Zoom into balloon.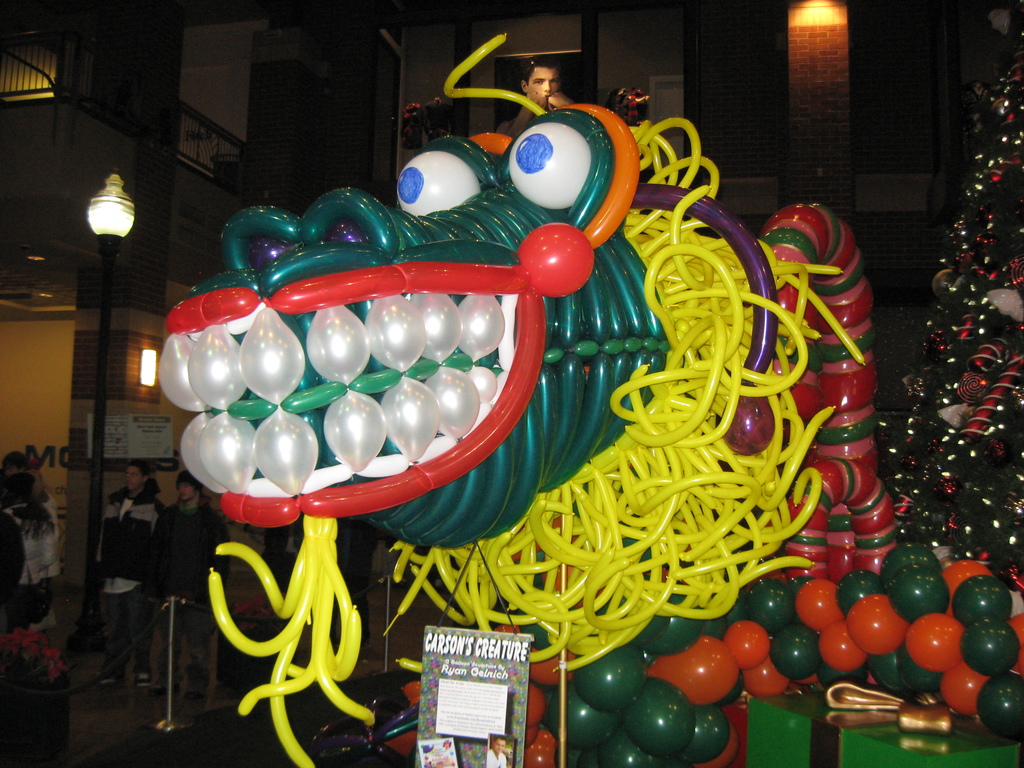
Zoom target: <region>255, 413, 317, 498</region>.
